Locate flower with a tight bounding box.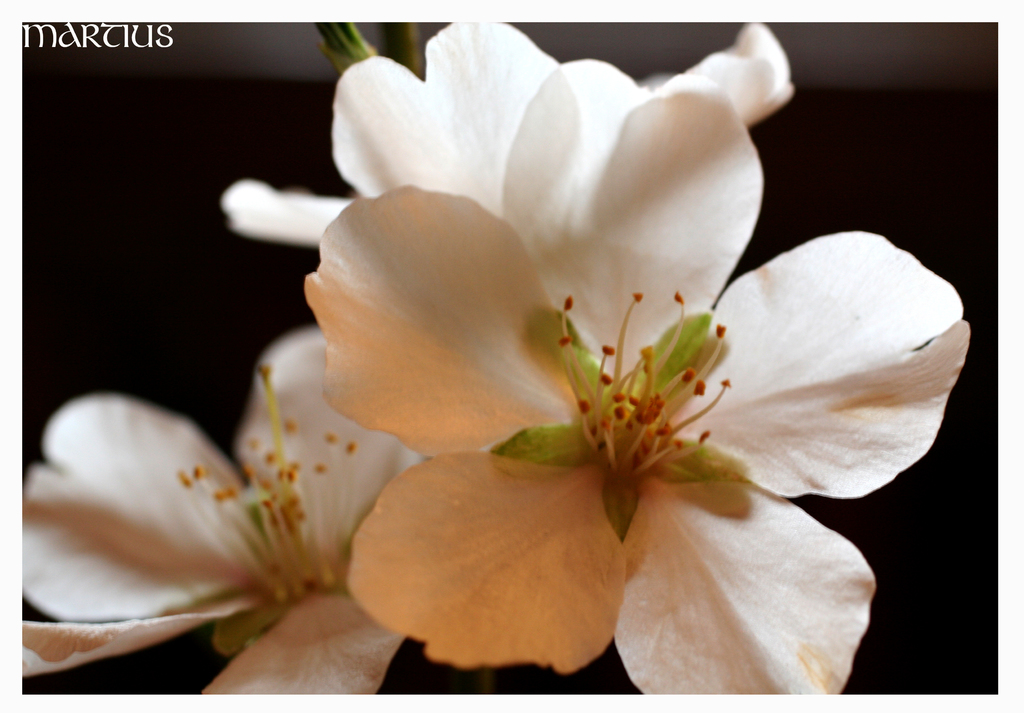
detection(225, 17, 785, 250).
